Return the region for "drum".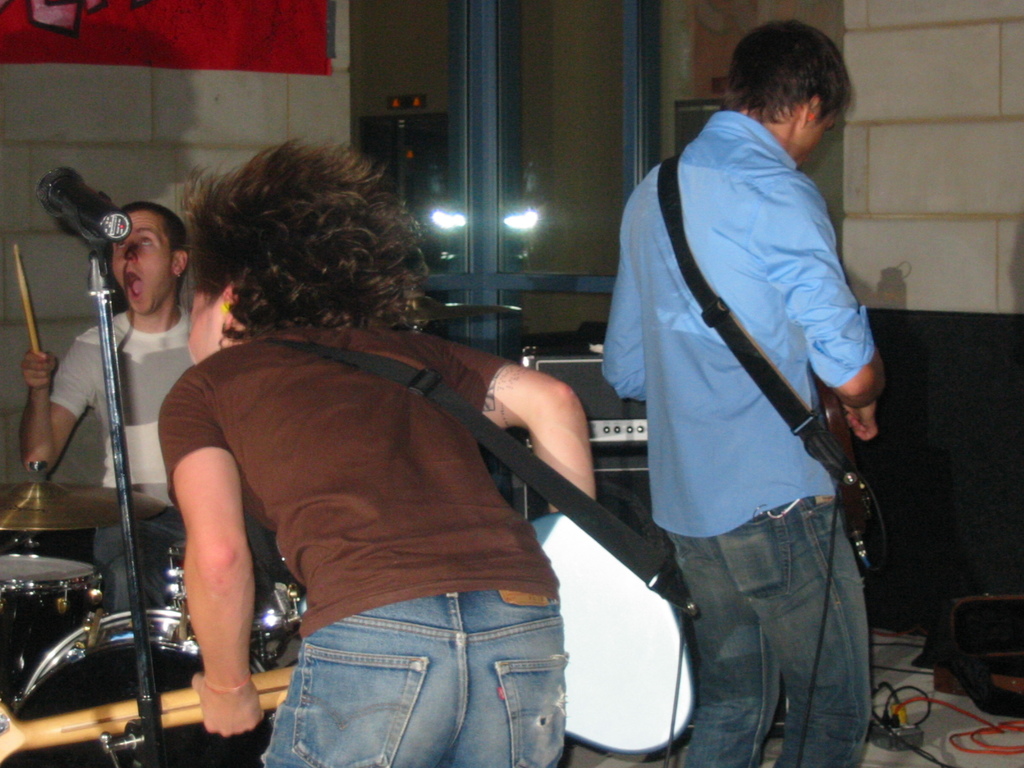
bbox(0, 552, 104, 703).
